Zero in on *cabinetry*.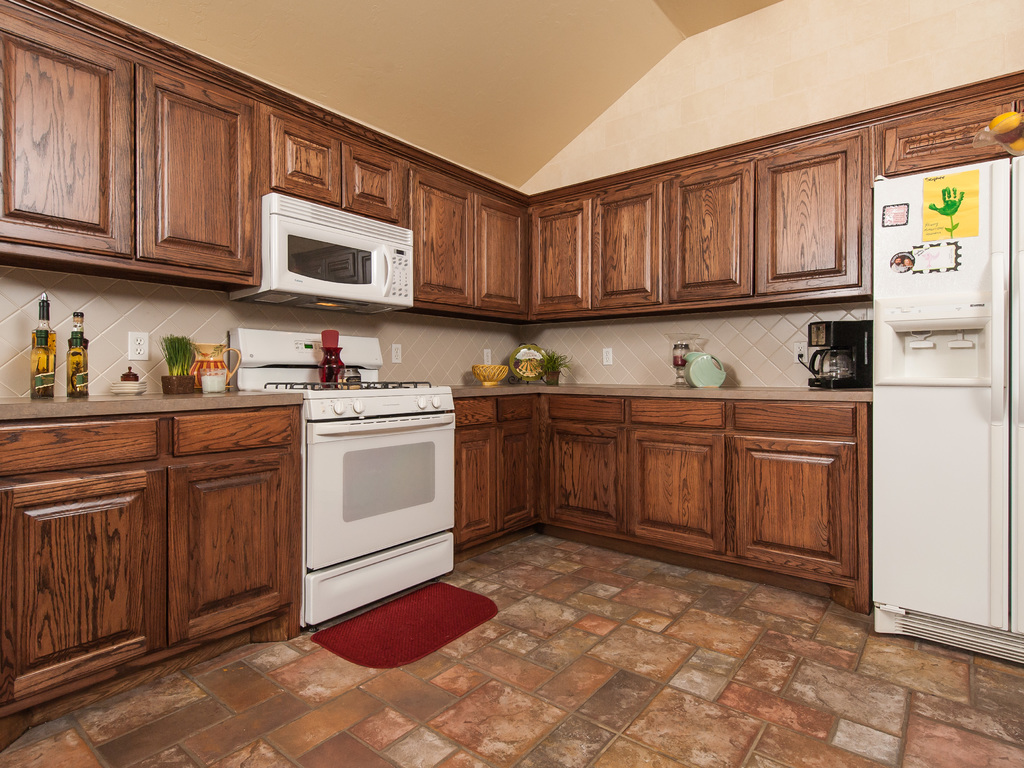
Zeroed in: {"left": 658, "top": 127, "right": 871, "bottom": 321}.
